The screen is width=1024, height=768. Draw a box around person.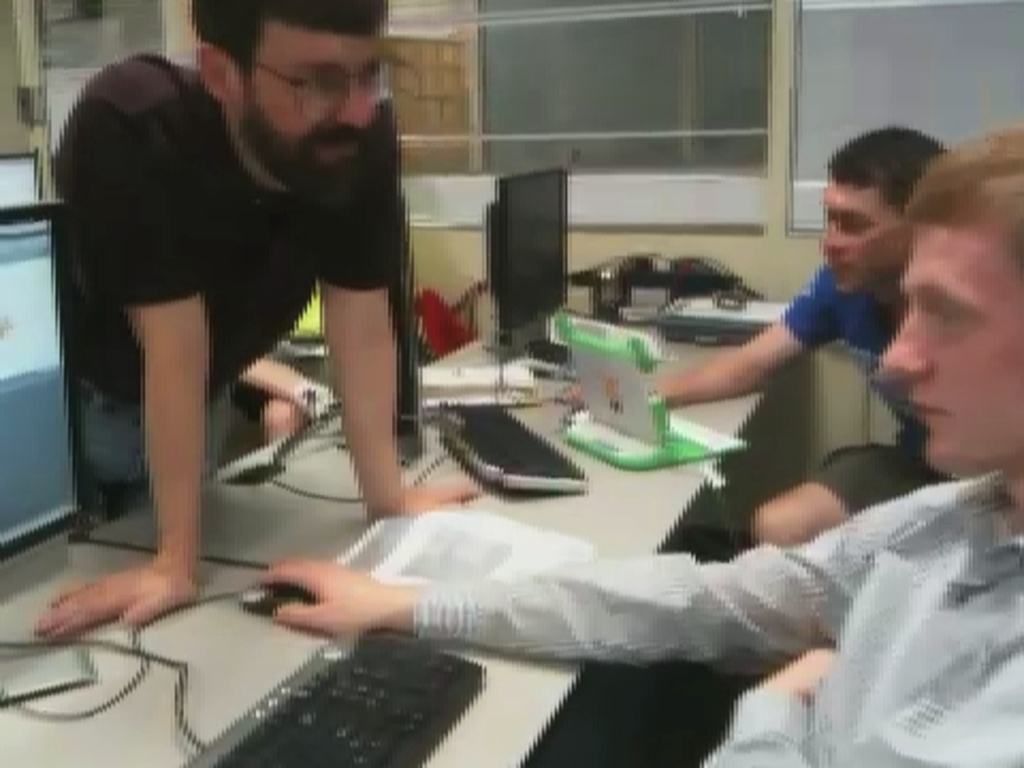
<region>262, 124, 1022, 766</region>.
